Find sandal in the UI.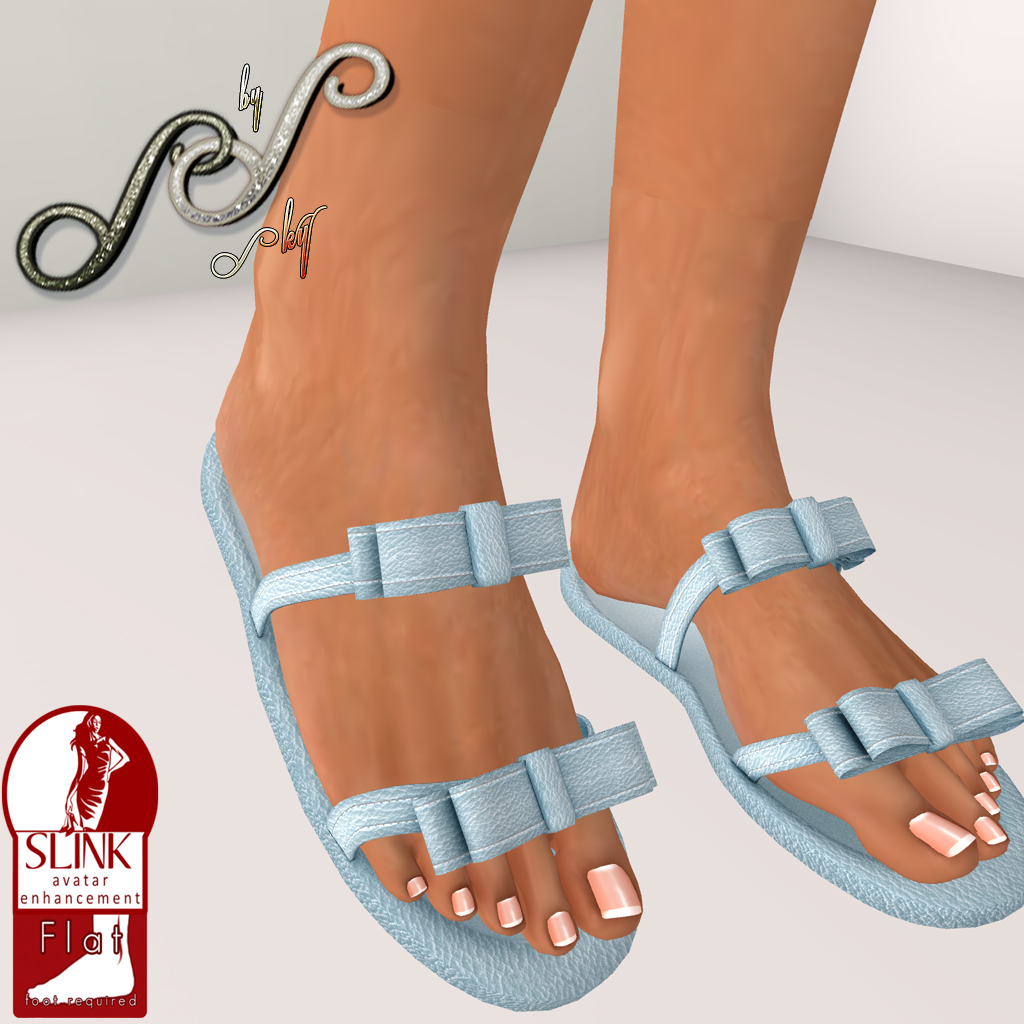
UI element at [x1=196, y1=440, x2=658, y2=1008].
